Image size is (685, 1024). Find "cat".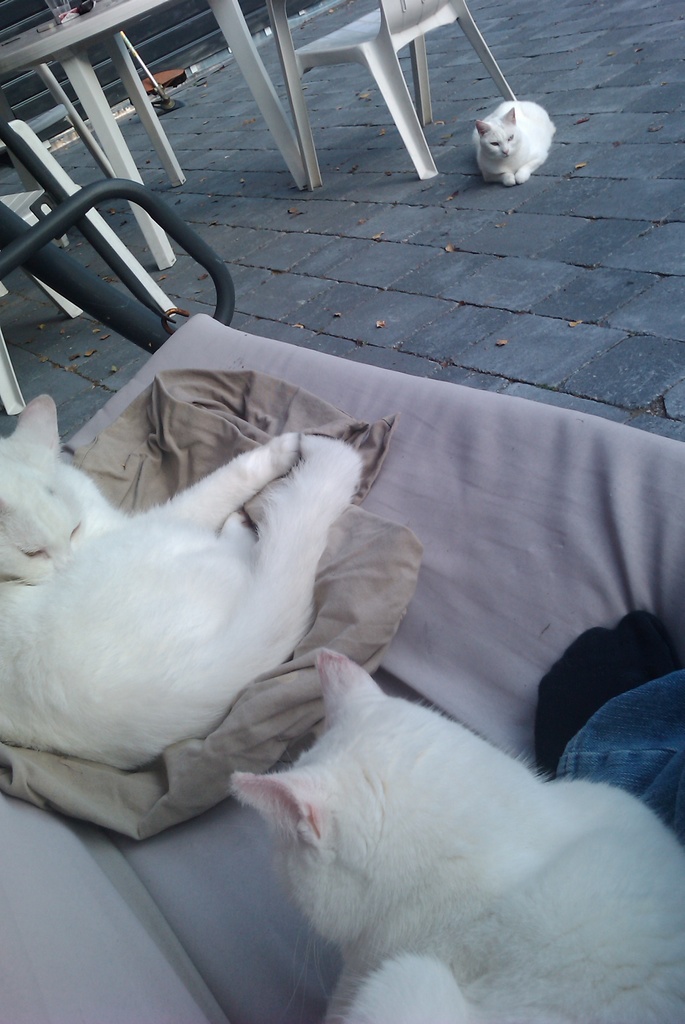
box(472, 101, 554, 187).
